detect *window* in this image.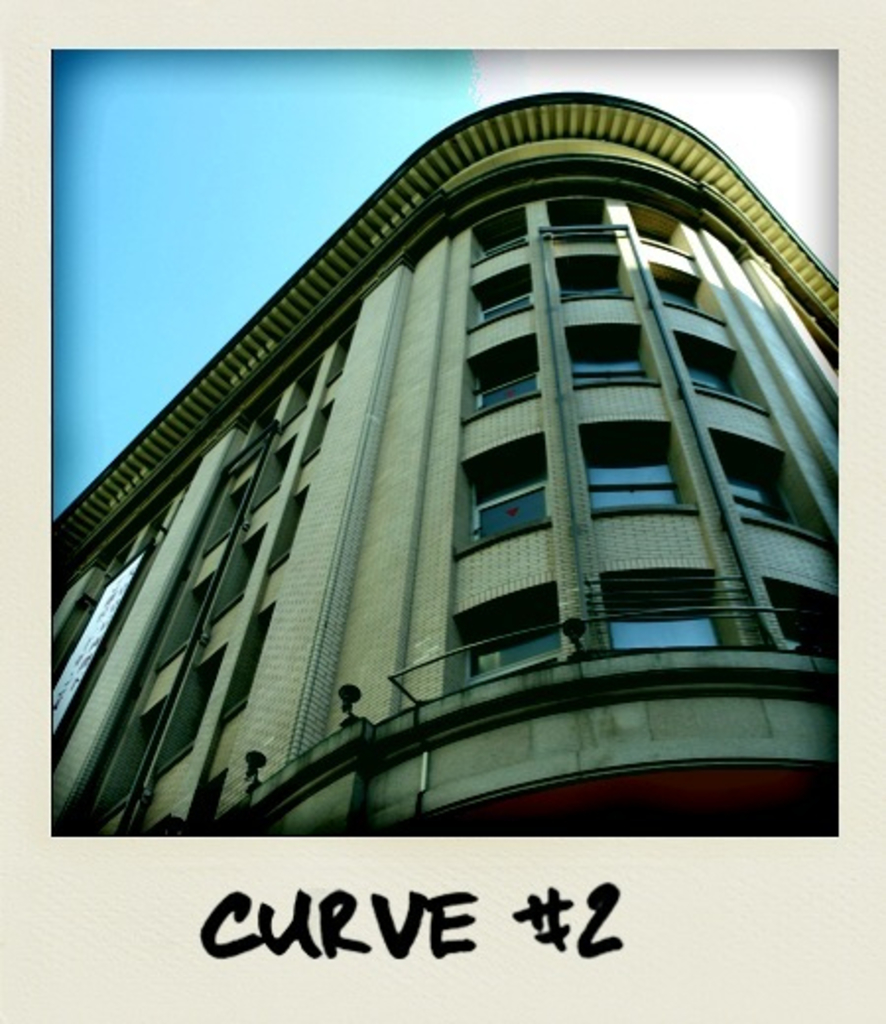
Detection: pyautogui.locateOnScreen(211, 530, 266, 616).
